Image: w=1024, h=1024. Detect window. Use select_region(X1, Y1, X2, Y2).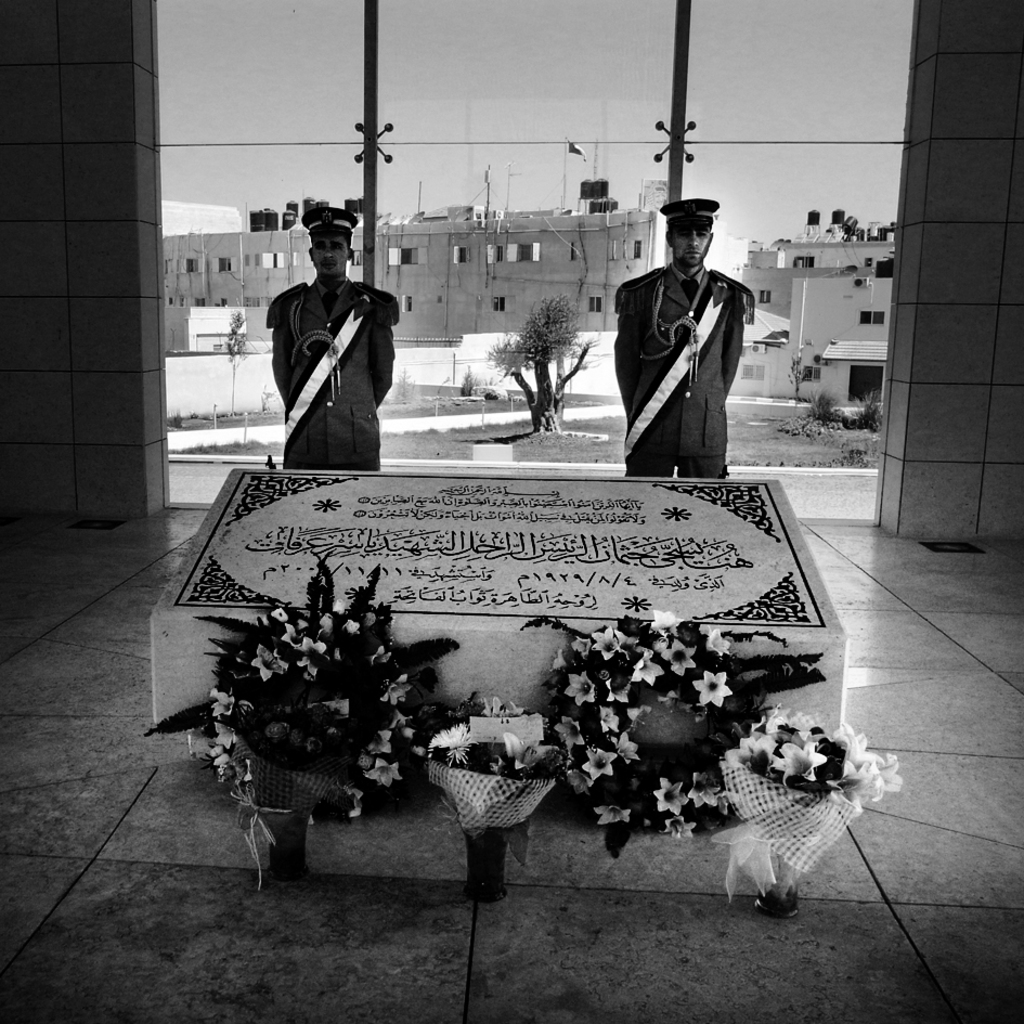
select_region(453, 246, 472, 265).
